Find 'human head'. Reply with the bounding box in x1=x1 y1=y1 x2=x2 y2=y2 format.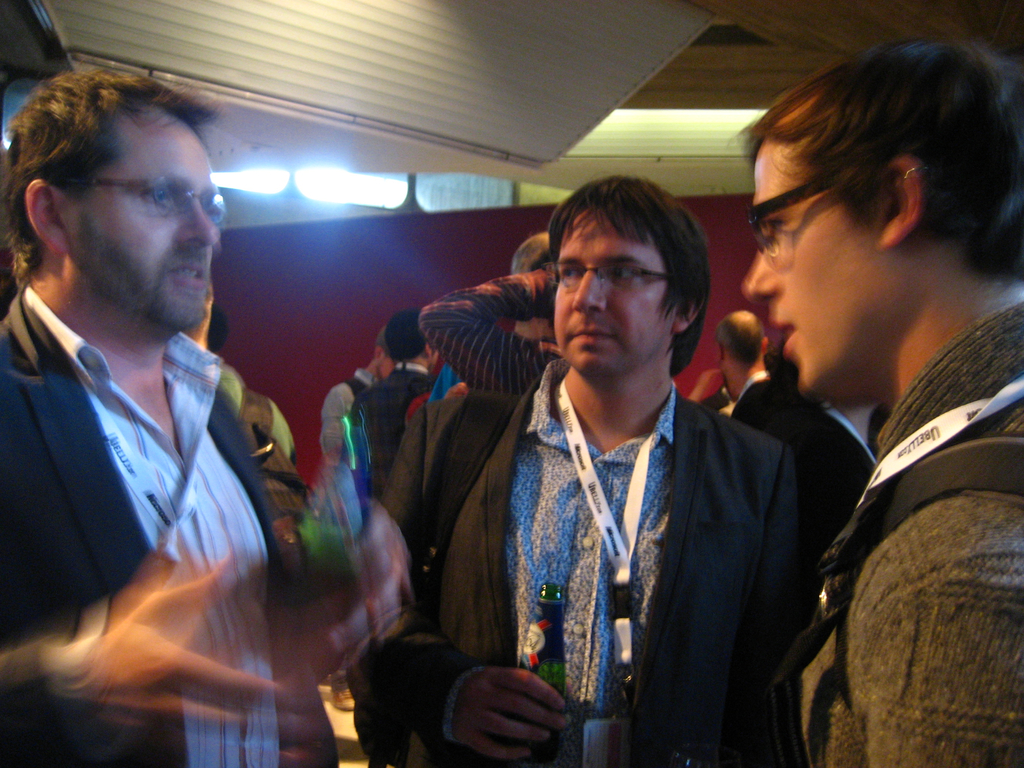
x1=380 y1=309 x2=437 y2=367.
